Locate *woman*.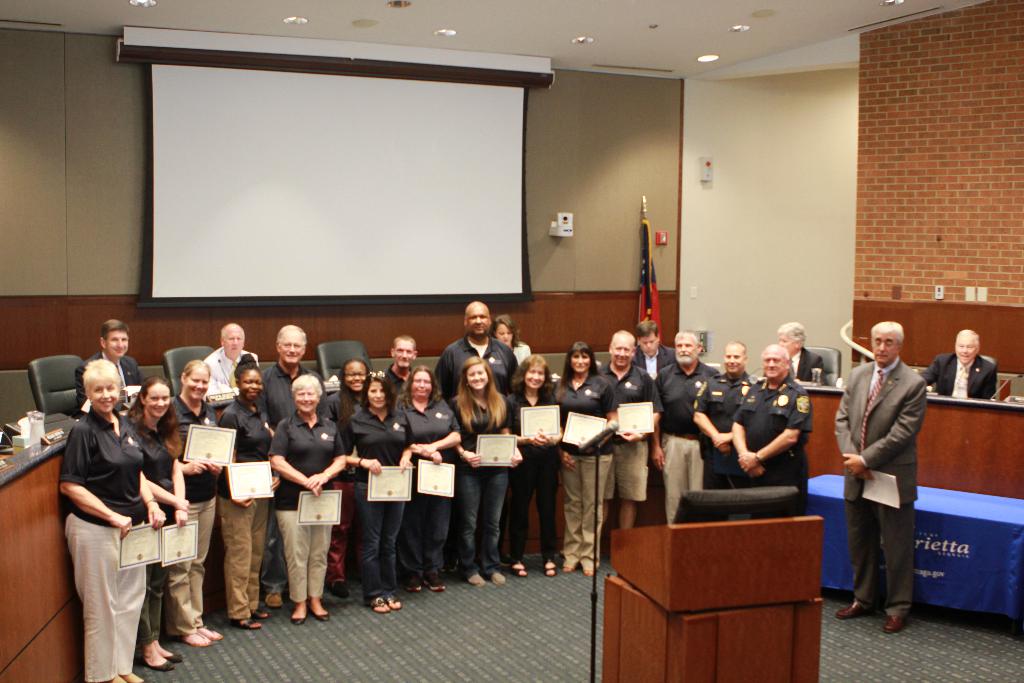
Bounding box: box=[168, 357, 223, 648].
